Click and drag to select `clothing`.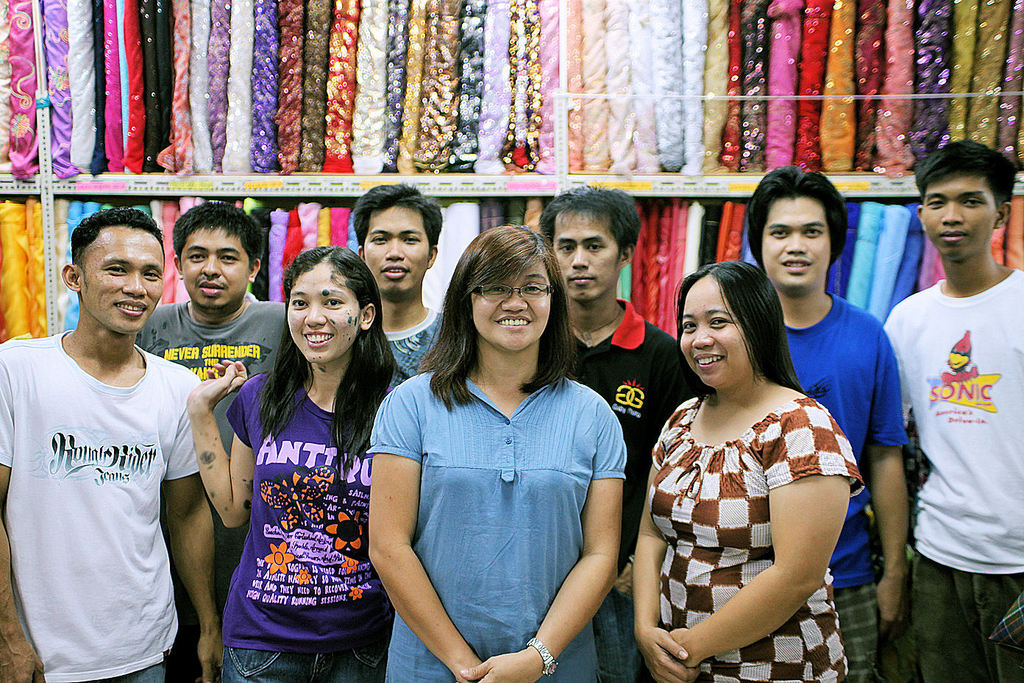
Selection: [left=881, top=263, right=1023, bottom=682].
